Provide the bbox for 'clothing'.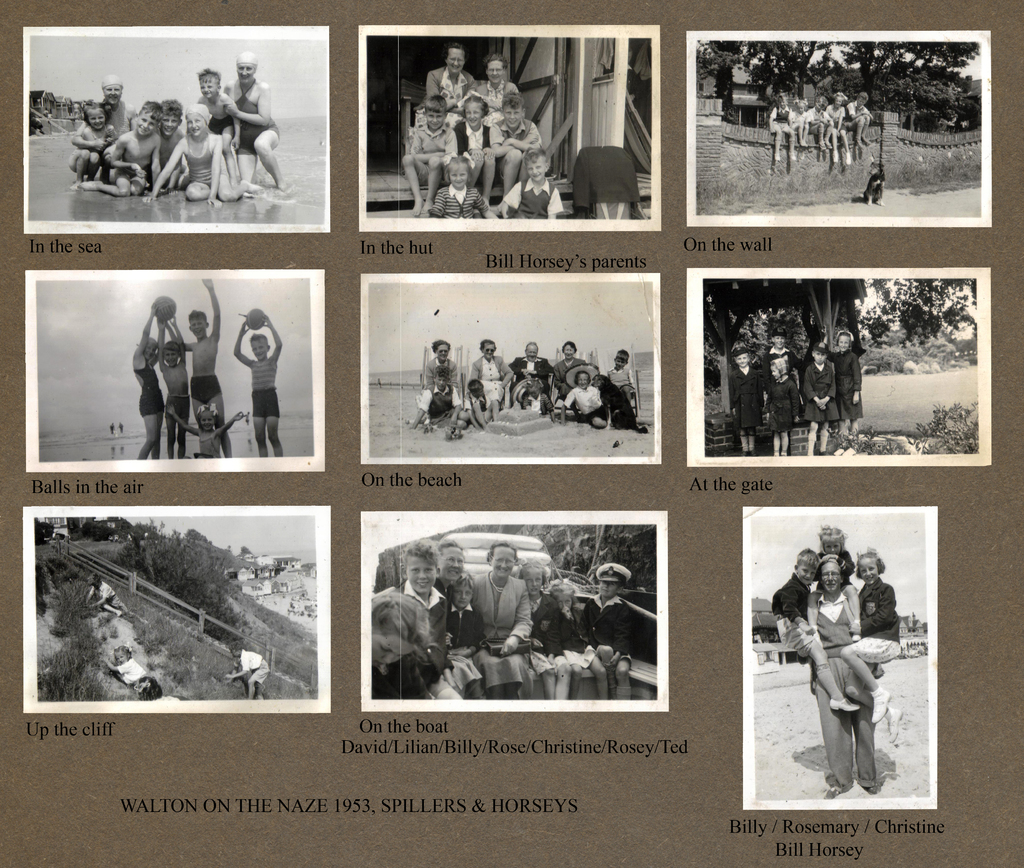
[728, 364, 764, 425].
